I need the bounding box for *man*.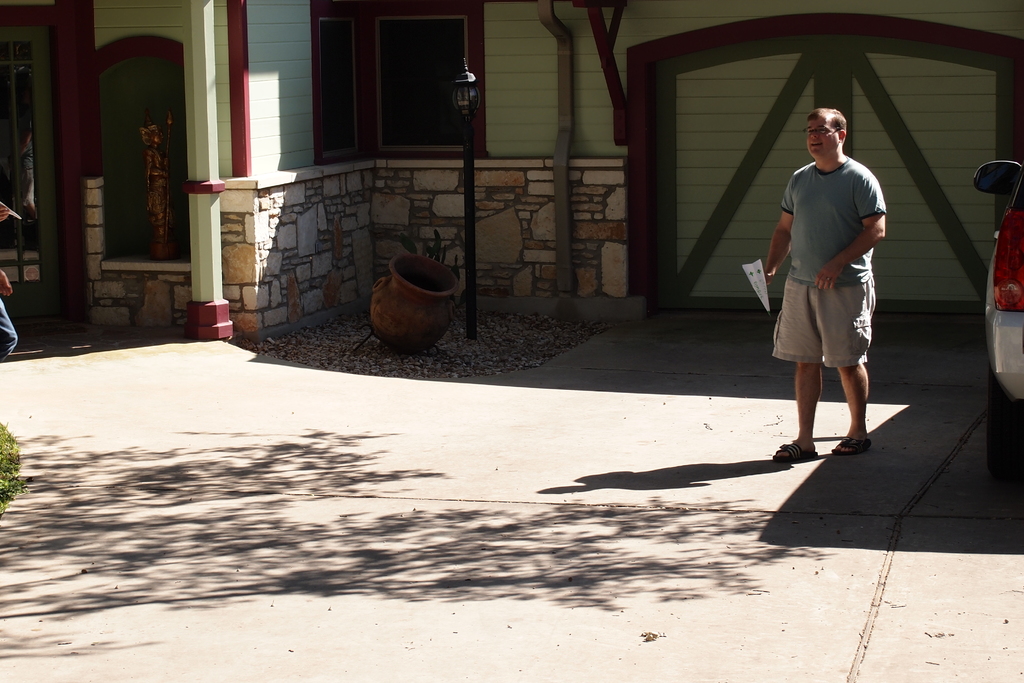
Here it is: Rect(768, 99, 899, 463).
